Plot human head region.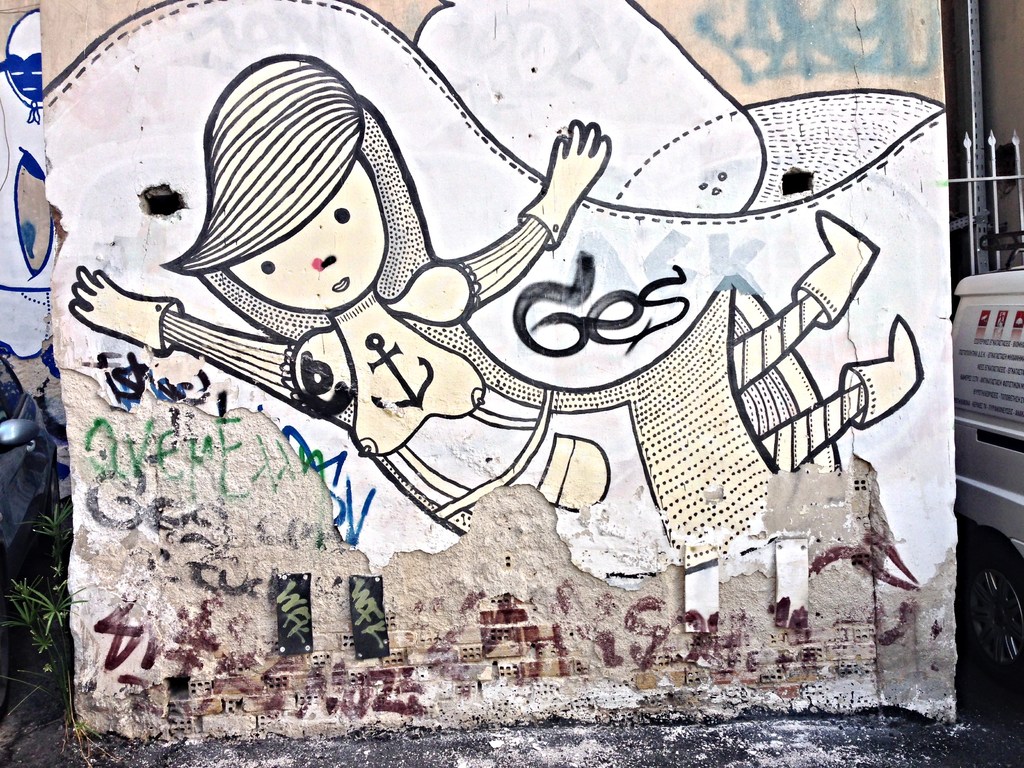
Plotted at box=[172, 55, 410, 315].
